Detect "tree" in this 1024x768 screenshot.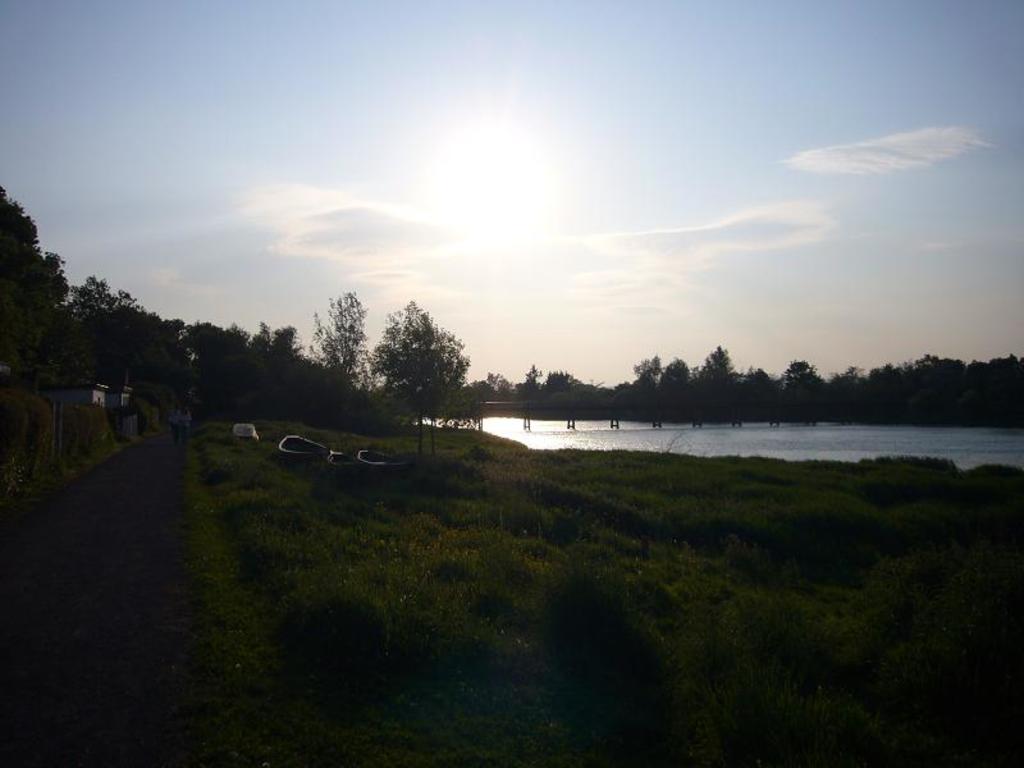
Detection: box=[499, 375, 511, 408].
